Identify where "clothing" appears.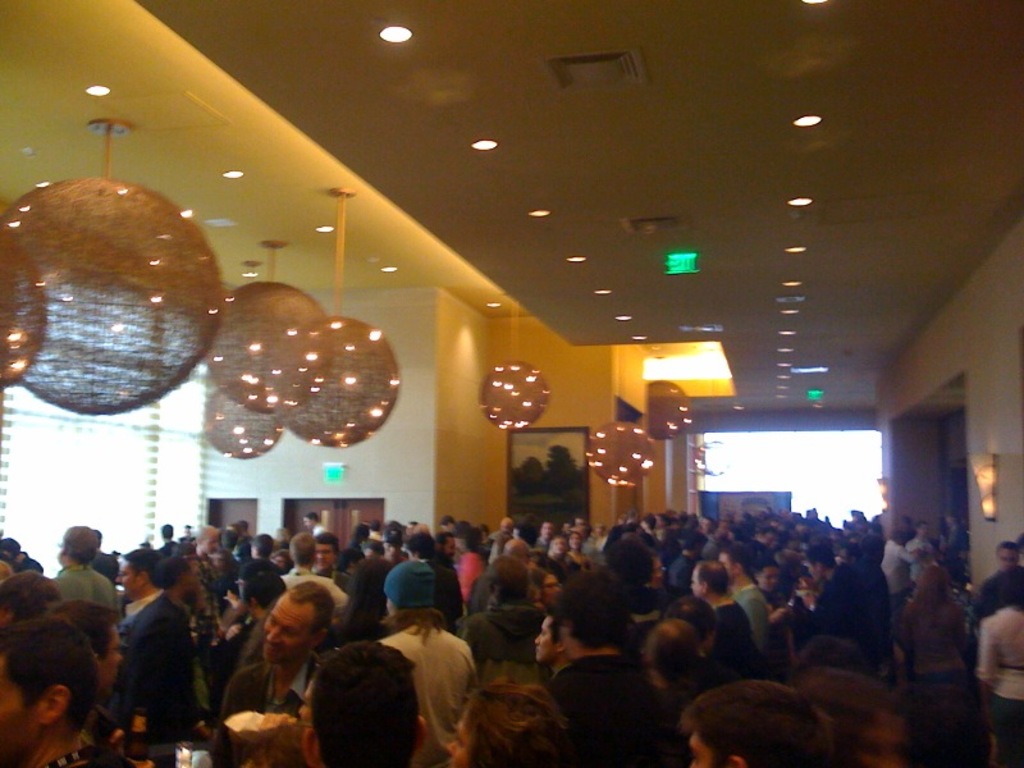
Appears at Rect(375, 554, 440, 617).
